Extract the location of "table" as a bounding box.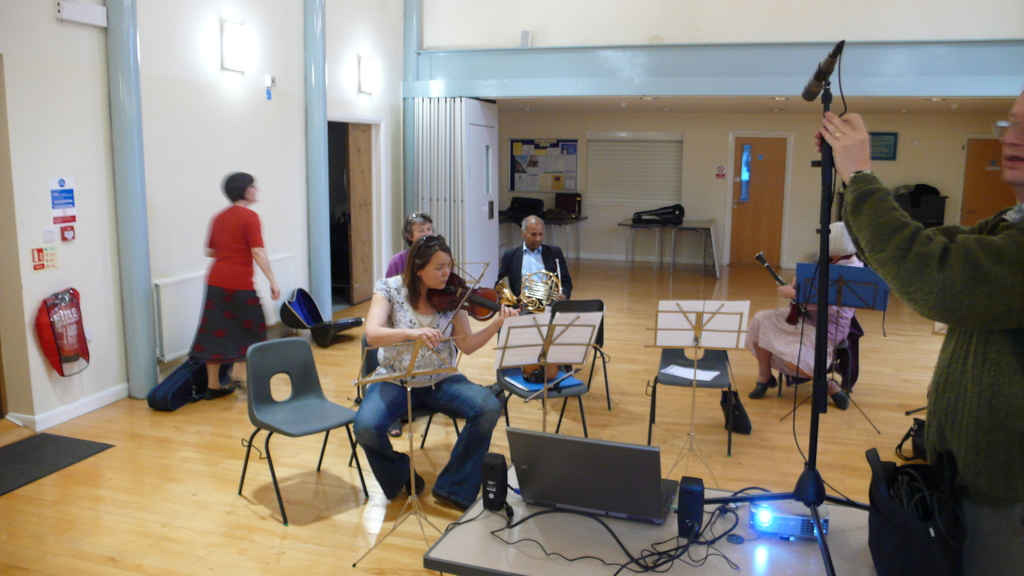
rect(617, 219, 713, 274).
